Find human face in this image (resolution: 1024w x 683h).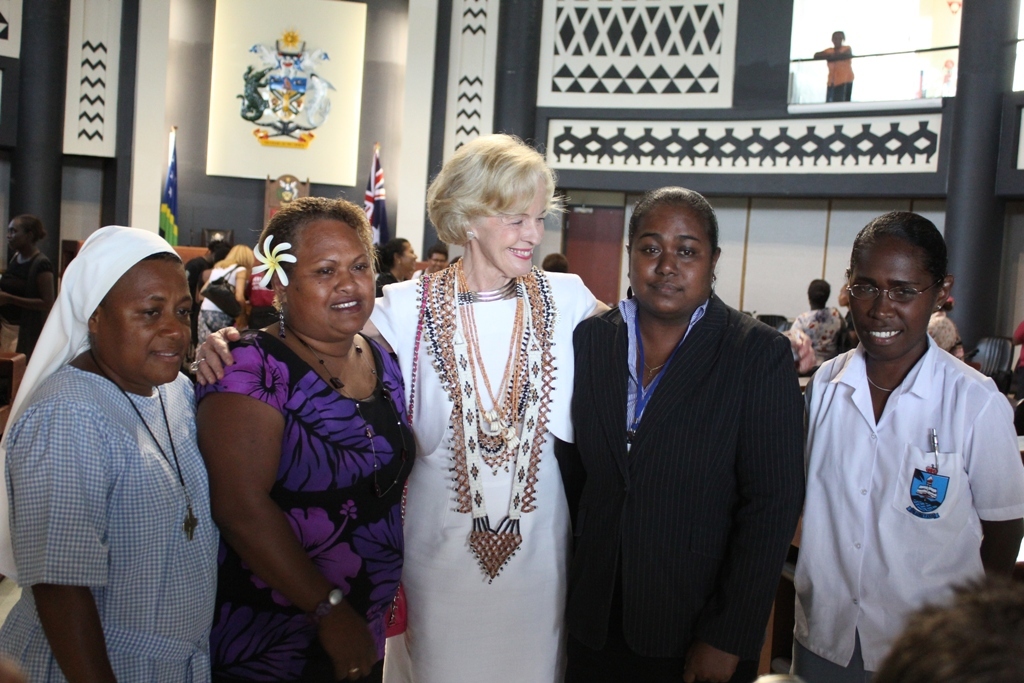
crop(94, 262, 188, 384).
